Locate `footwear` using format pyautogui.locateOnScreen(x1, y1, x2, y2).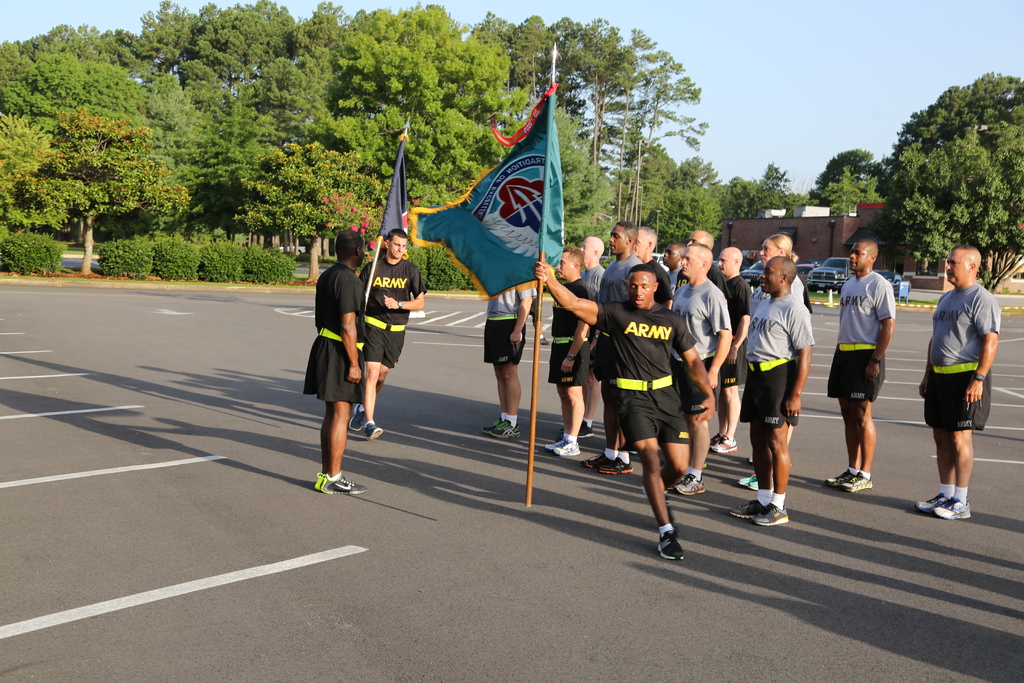
pyautogui.locateOnScreen(495, 416, 520, 440).
